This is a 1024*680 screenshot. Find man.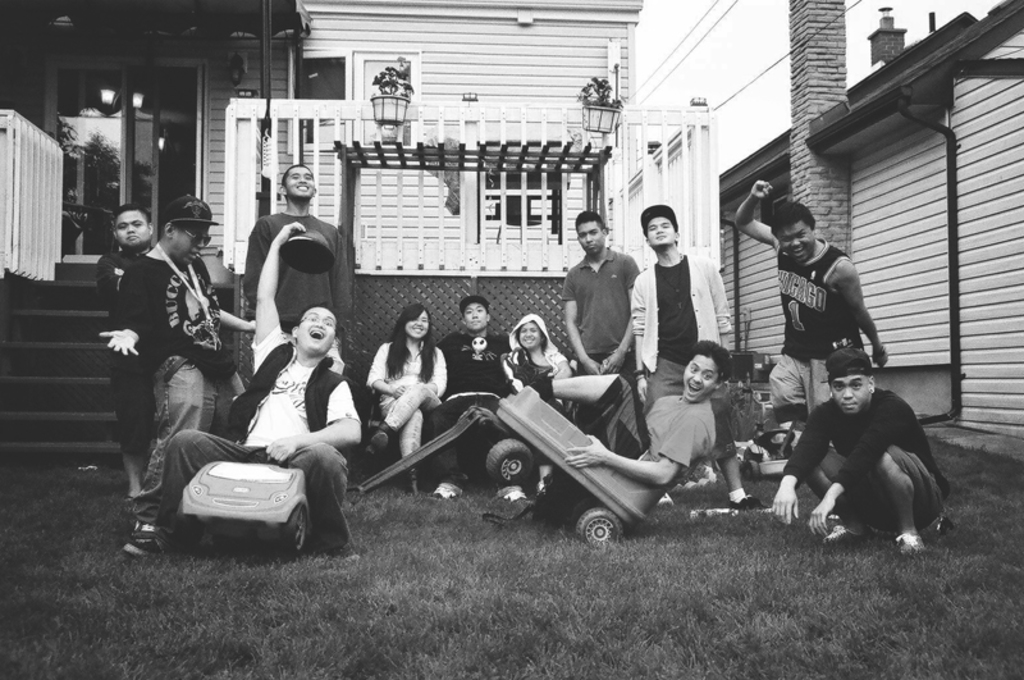
Bounding box: rect(104, 192, 257, 552).
